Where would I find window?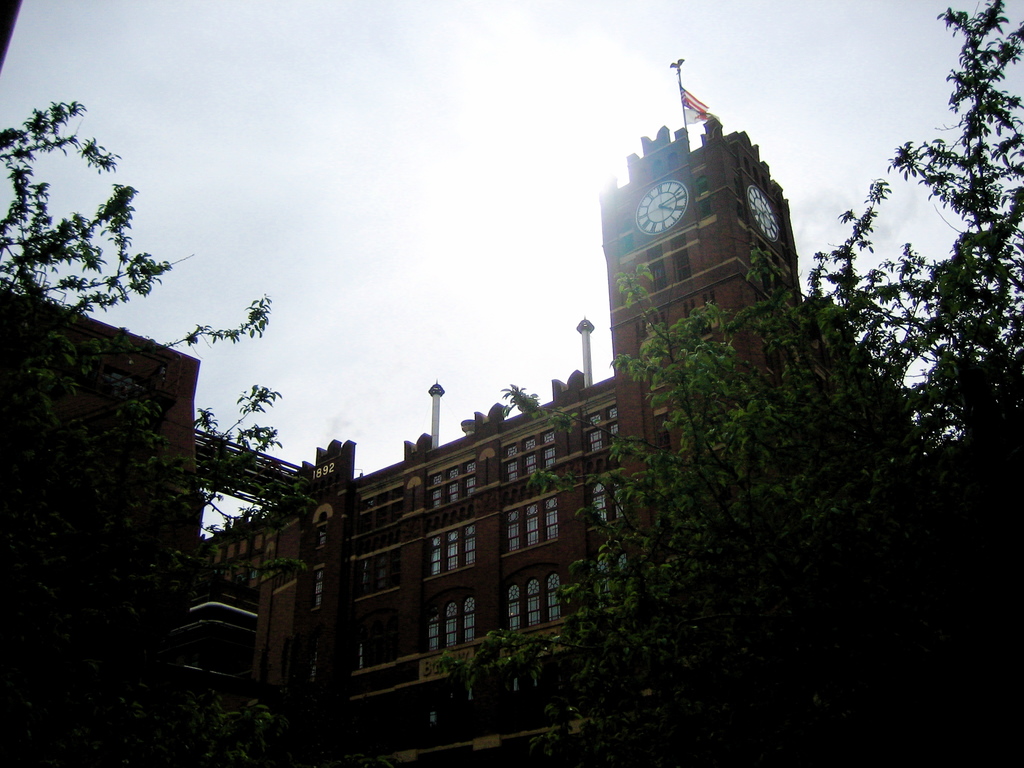
At locate(506, 433, 556, 484).
